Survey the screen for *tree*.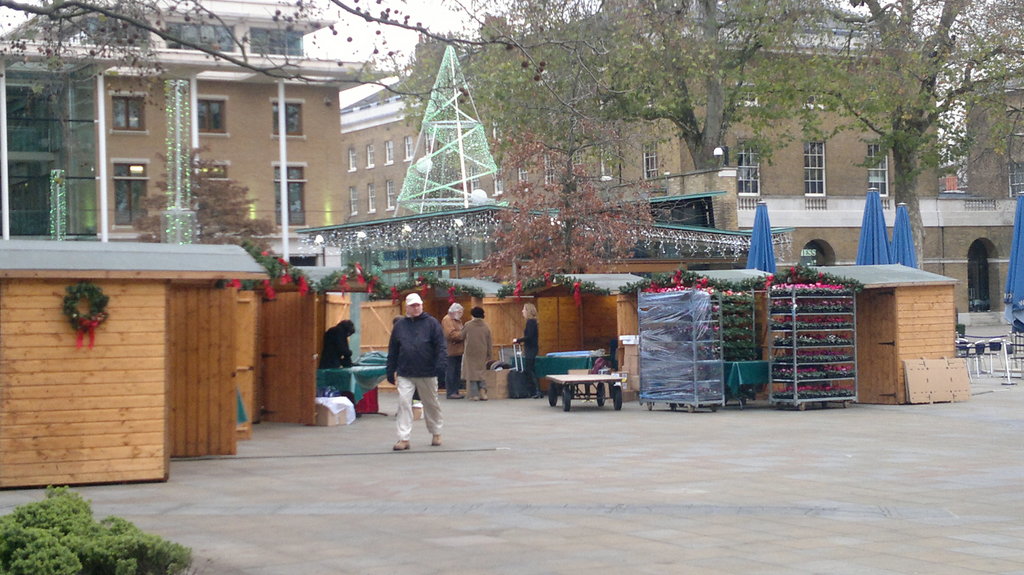
Survey found: x1=0, y1=0, x2=613, y2=141.
